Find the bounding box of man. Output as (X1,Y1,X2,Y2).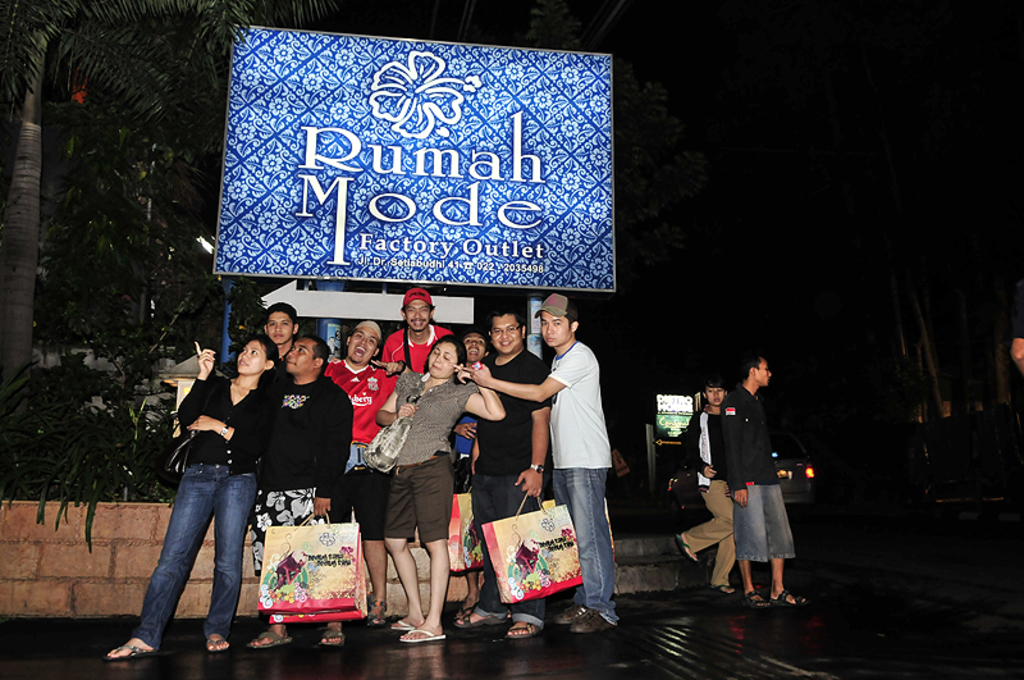
(251,338,353,652).
